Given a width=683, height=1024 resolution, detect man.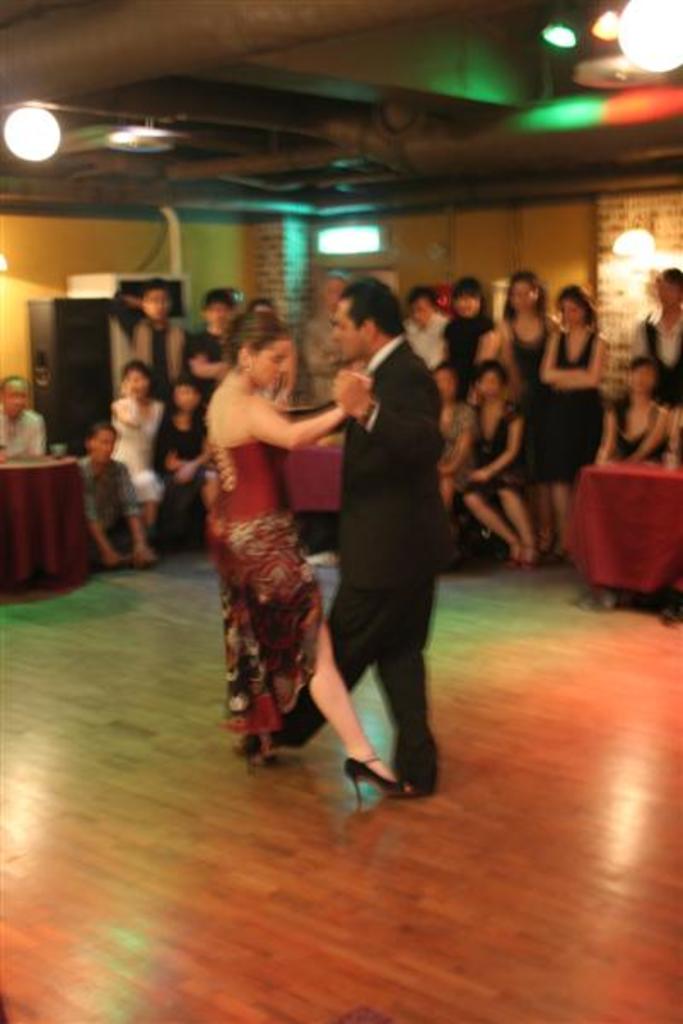
rect(0, 370, 51, 464).
